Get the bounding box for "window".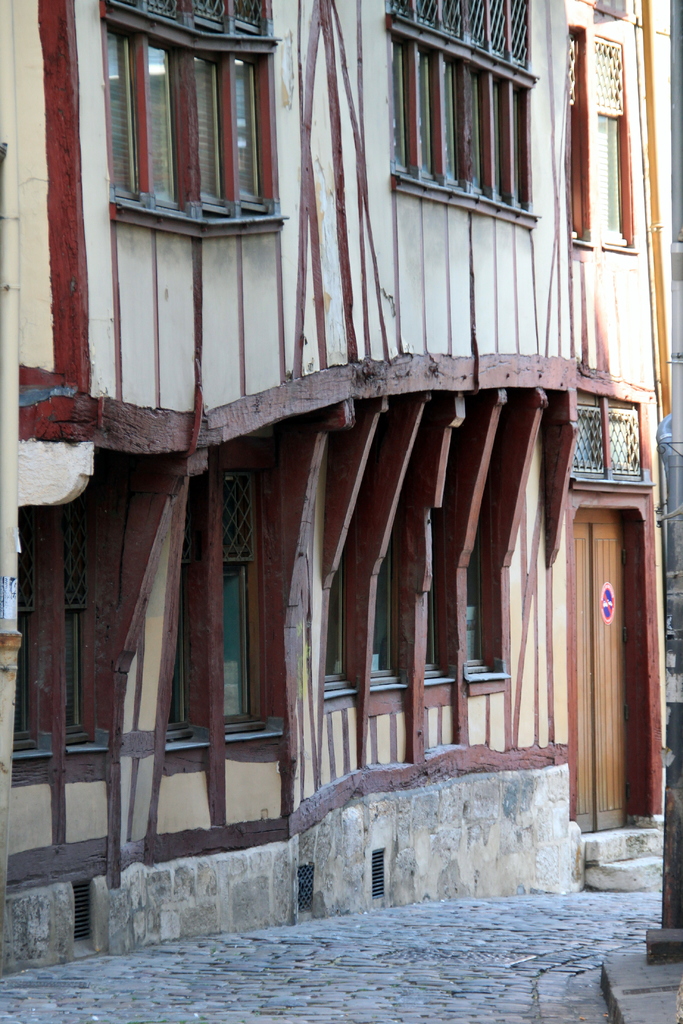
(593, 38, 629, 239).
